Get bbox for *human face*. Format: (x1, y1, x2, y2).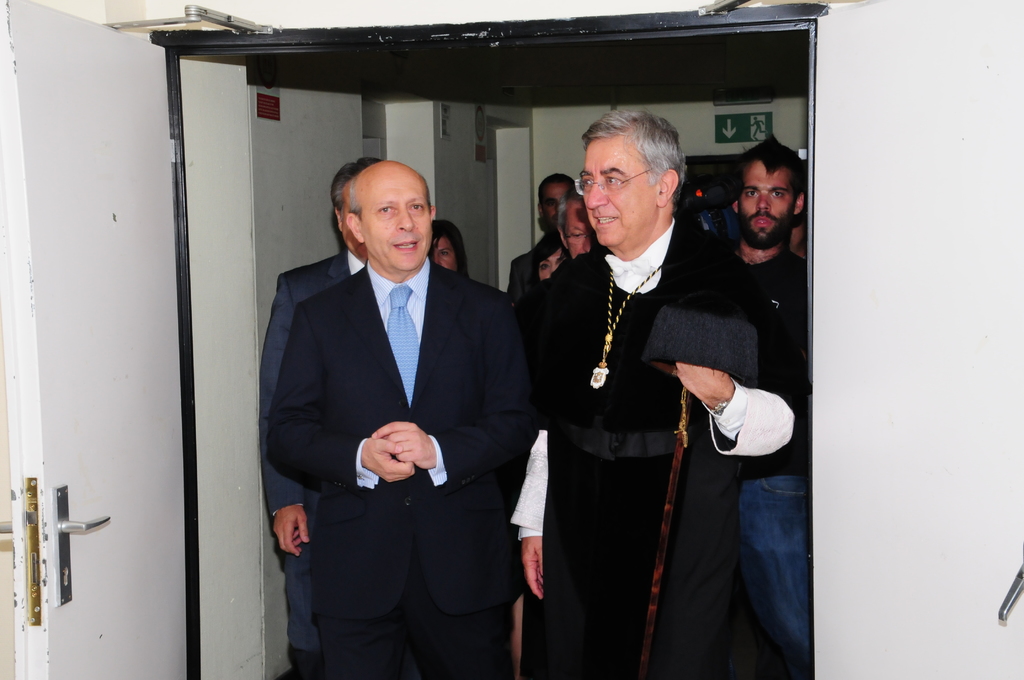
(577, 136, 660, 256).
